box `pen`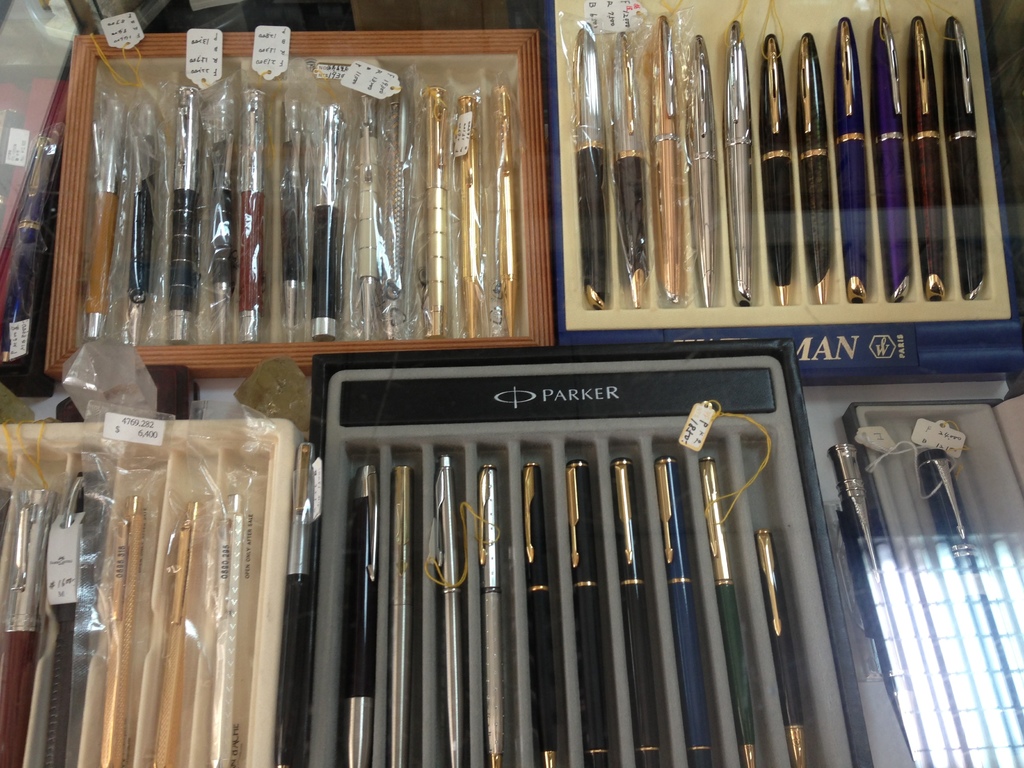
(x1=0, y1=490, x2=29, y2=643)
